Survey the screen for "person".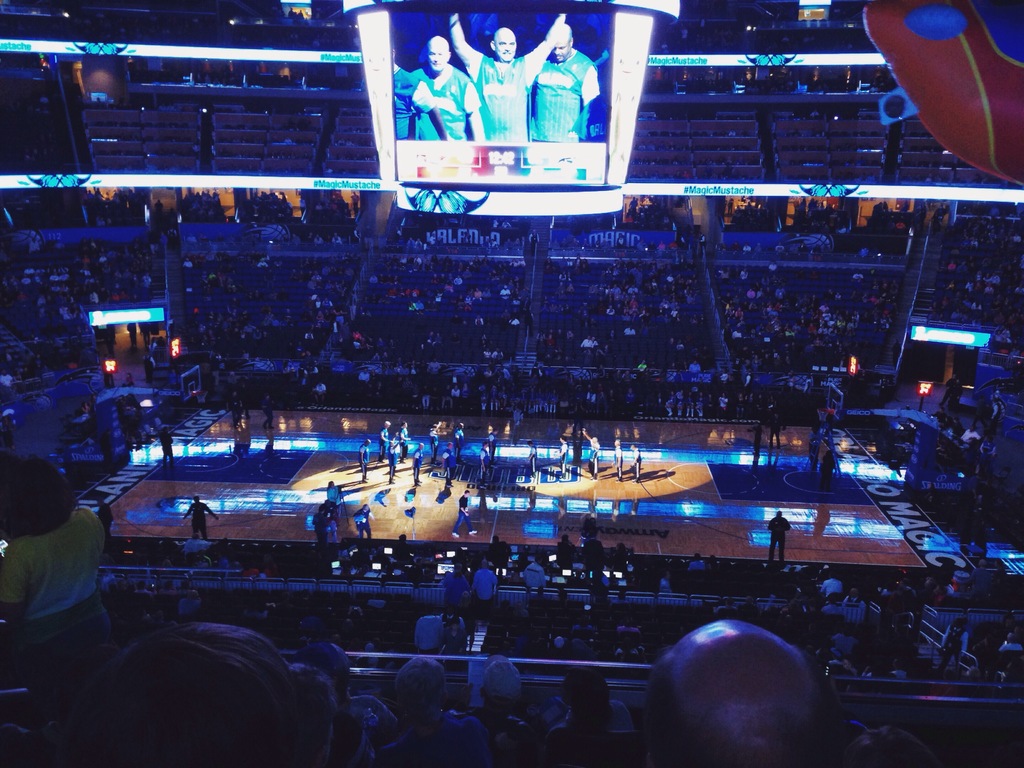
Survey found: <region>545, 254, 557, 276</region>.
